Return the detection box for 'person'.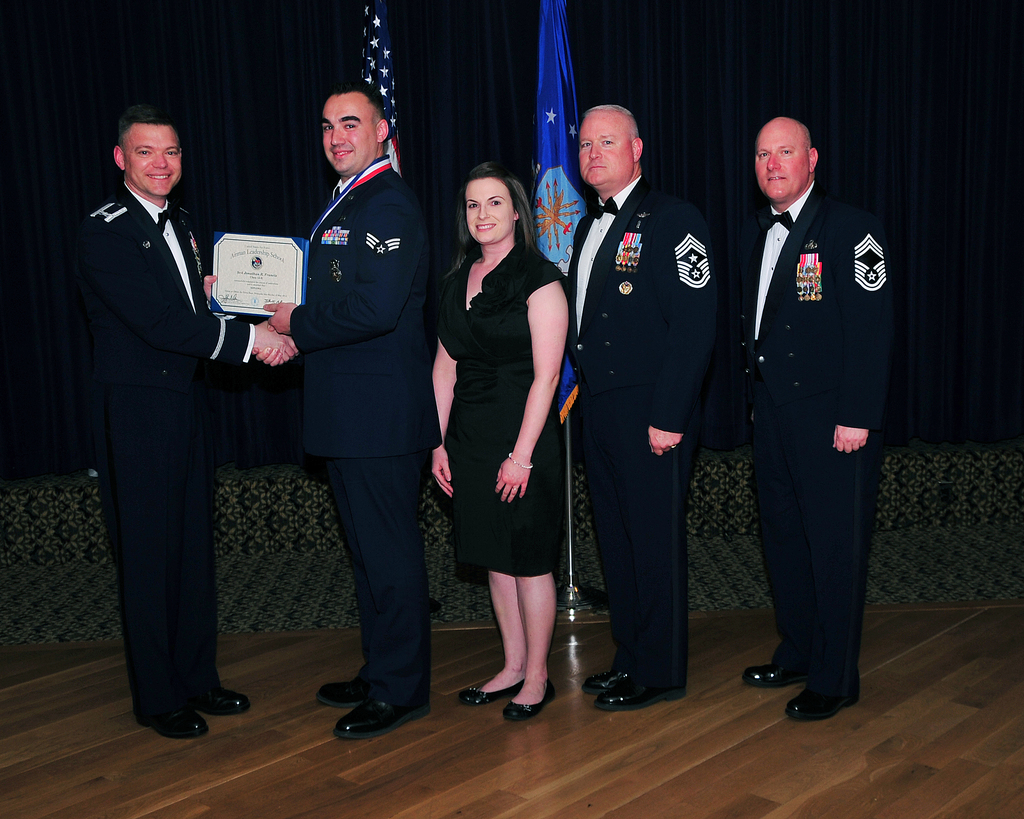
box=[732, 114, 895, 731].
